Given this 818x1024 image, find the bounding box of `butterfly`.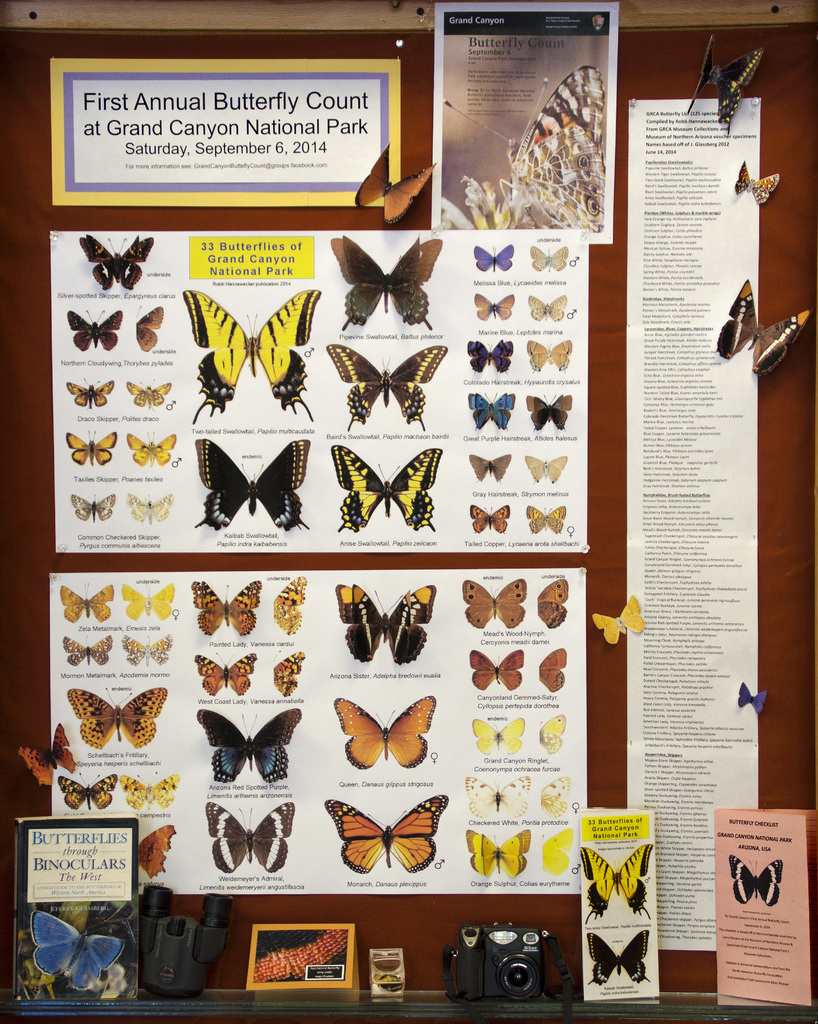
[331, 698, 436, 771].
